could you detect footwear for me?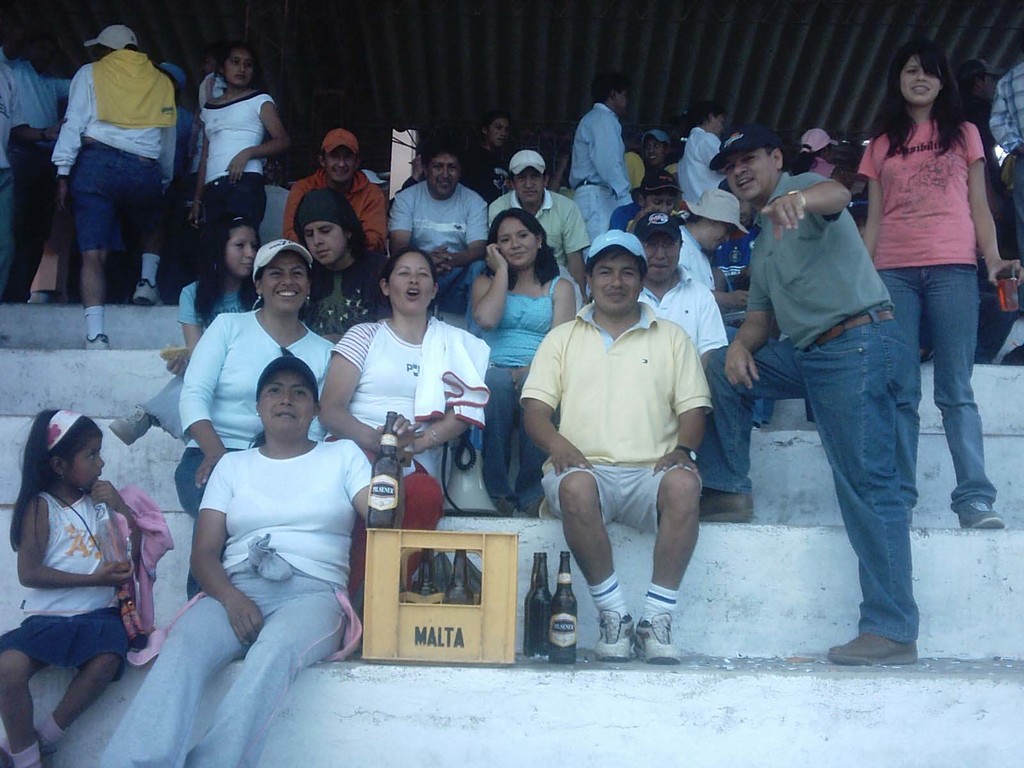
Detection result: box=[495, 492, 520, 517].
